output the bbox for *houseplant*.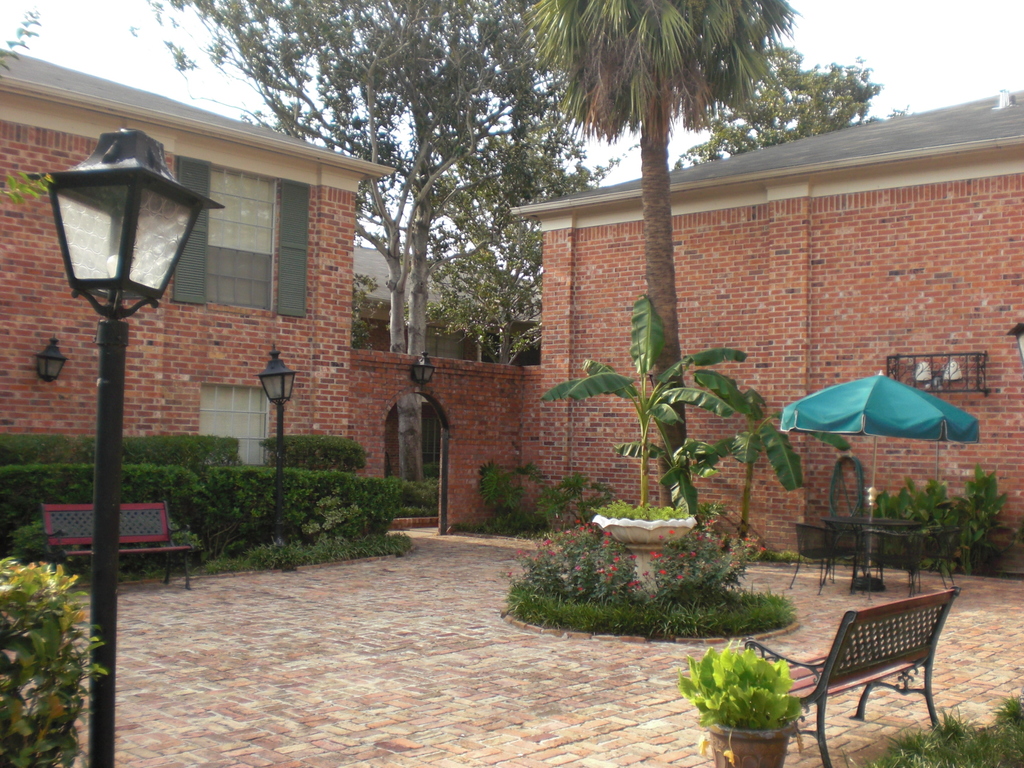
locate(592, 500, 700, 595).
